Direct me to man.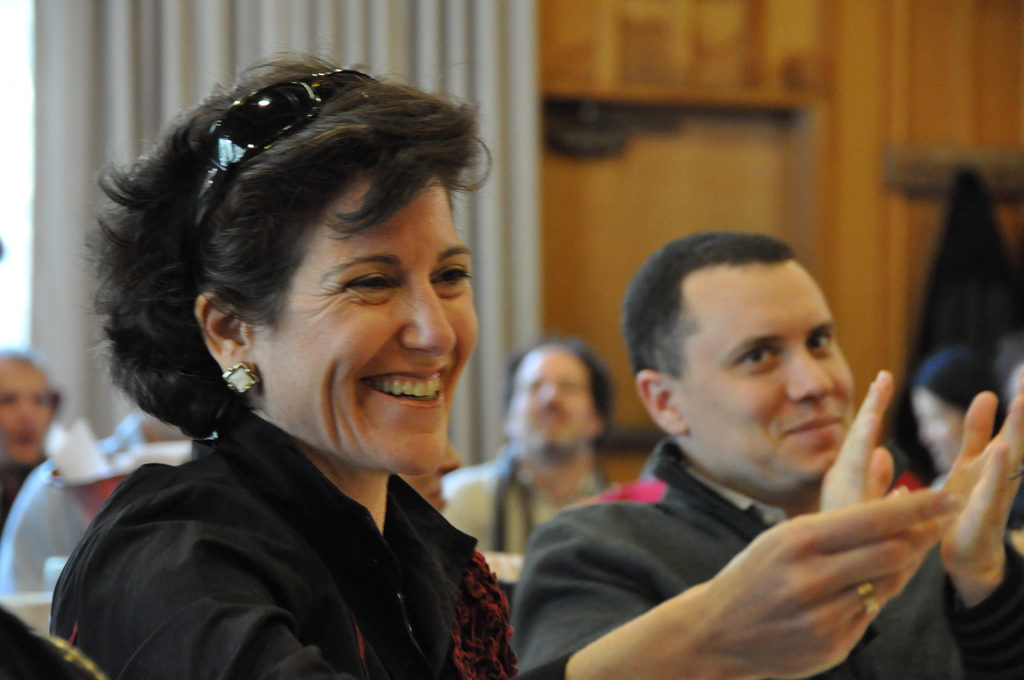
Direction: [423,163,909,649].
